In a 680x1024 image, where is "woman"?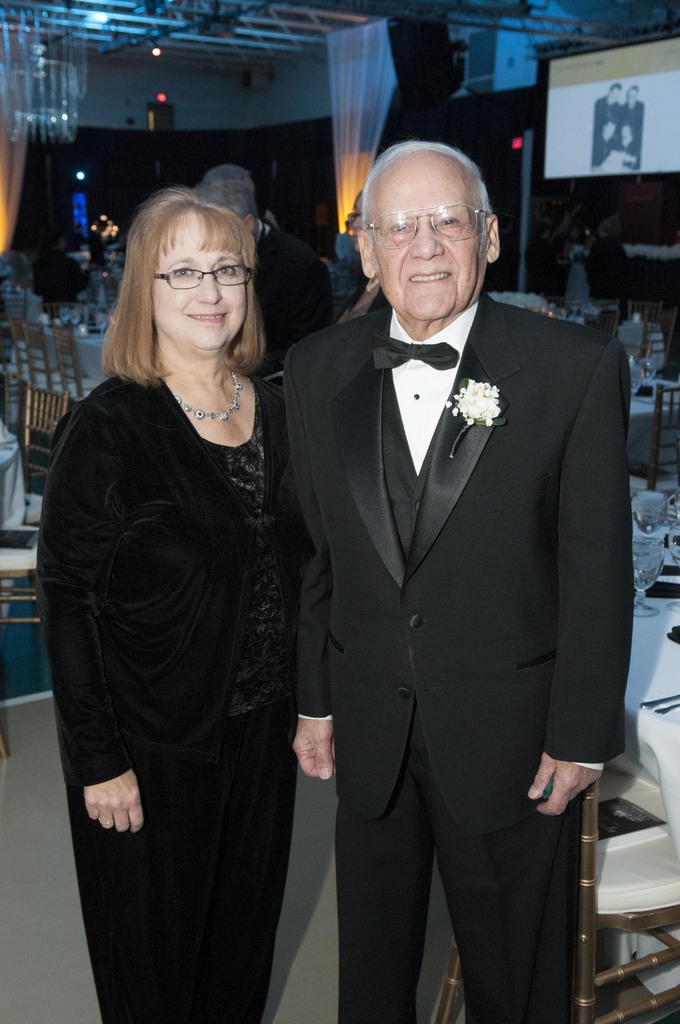
(49,143,332,1023).
